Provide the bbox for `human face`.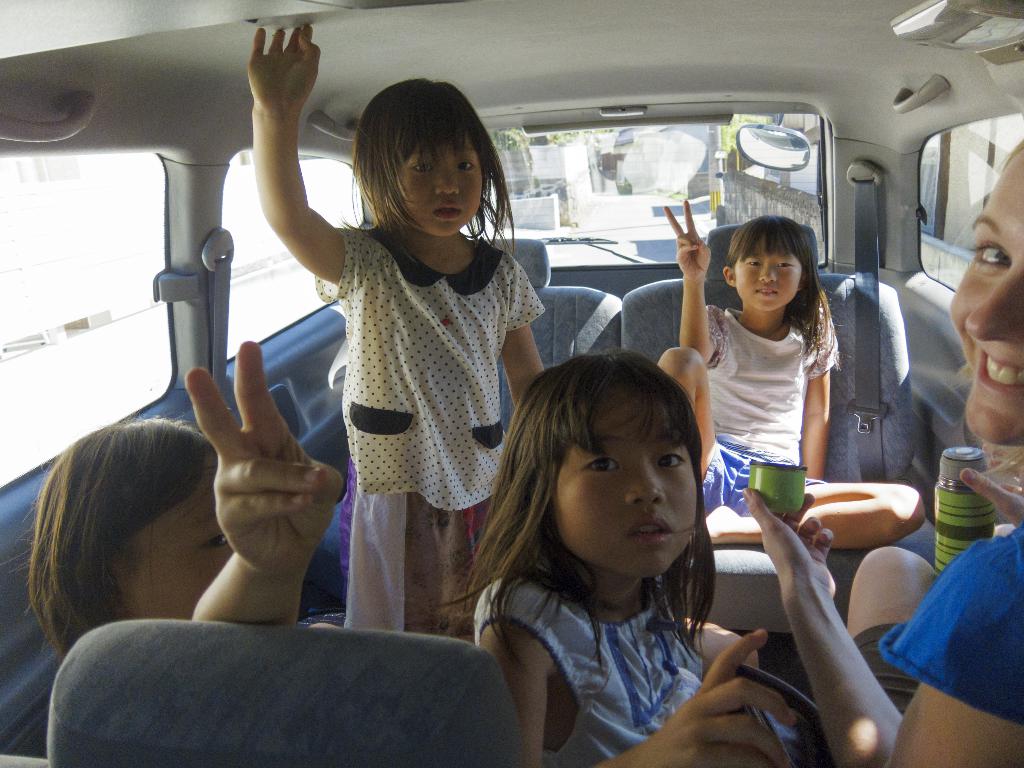
left=733, top=236, right=804, bottom=314.
